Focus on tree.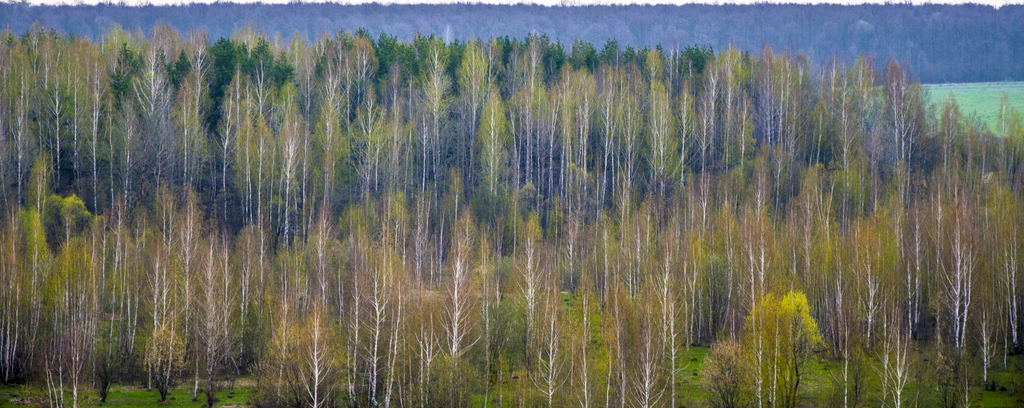
Focused at [x1=429, y1=212, x2=499, y2=399].
